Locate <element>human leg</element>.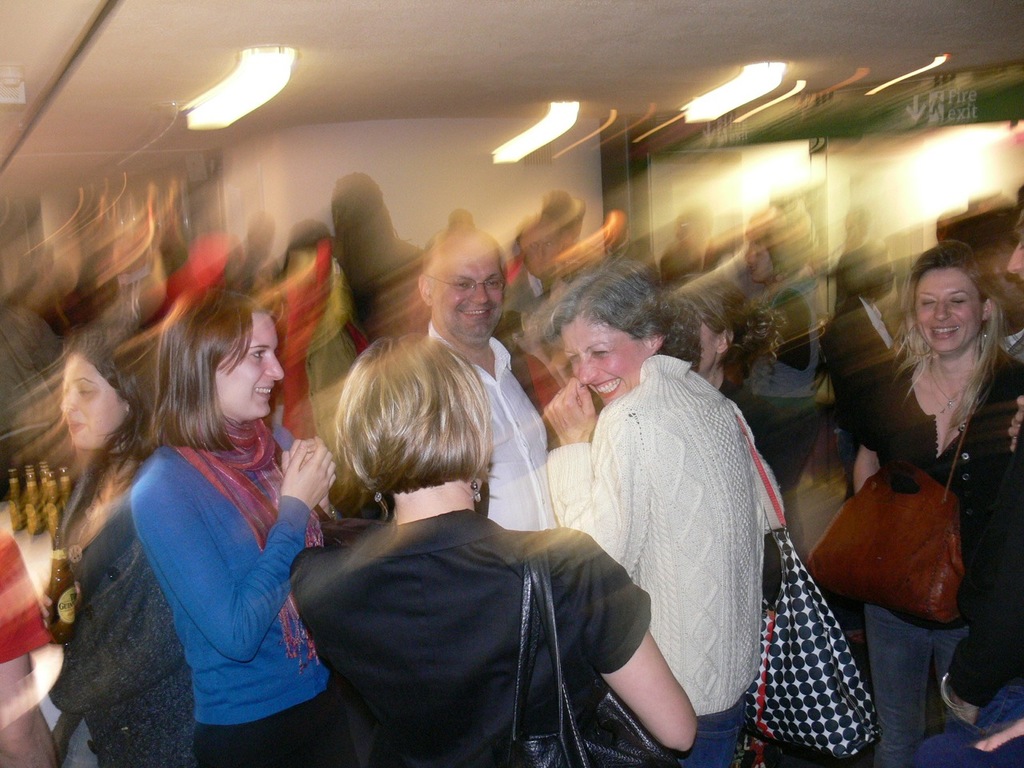
Bounding box: Rect(287, 693, 359, 767).
